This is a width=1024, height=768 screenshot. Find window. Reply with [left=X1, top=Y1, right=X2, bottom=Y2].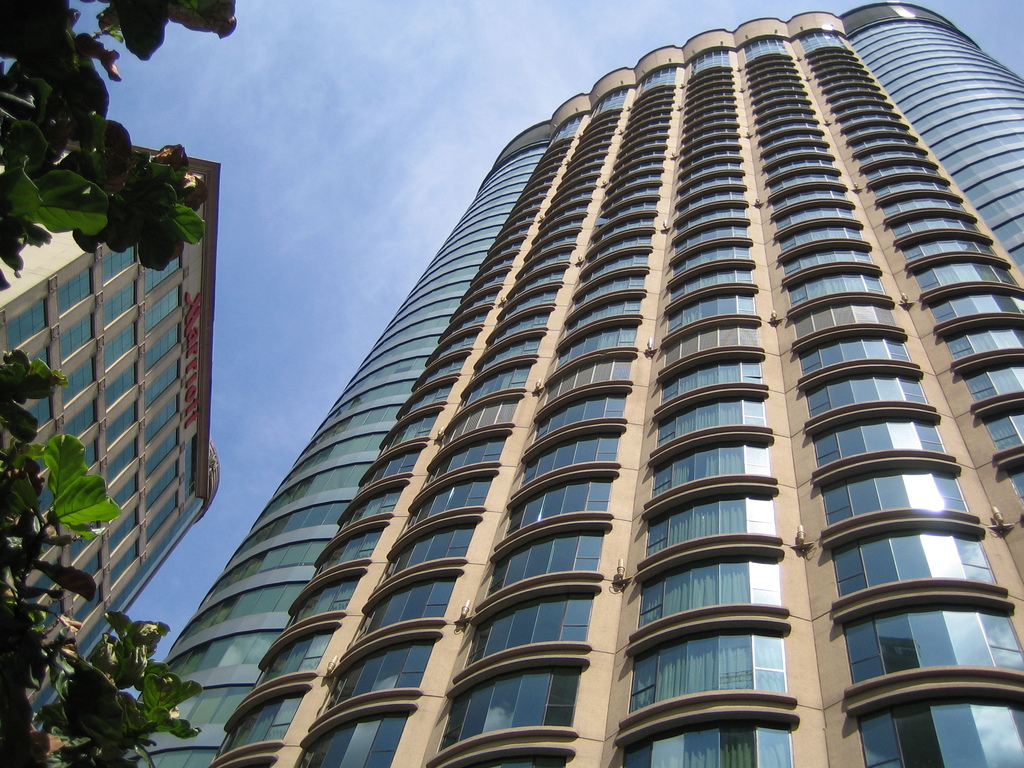
[left=75, top=439, right=103, bottom=479].
